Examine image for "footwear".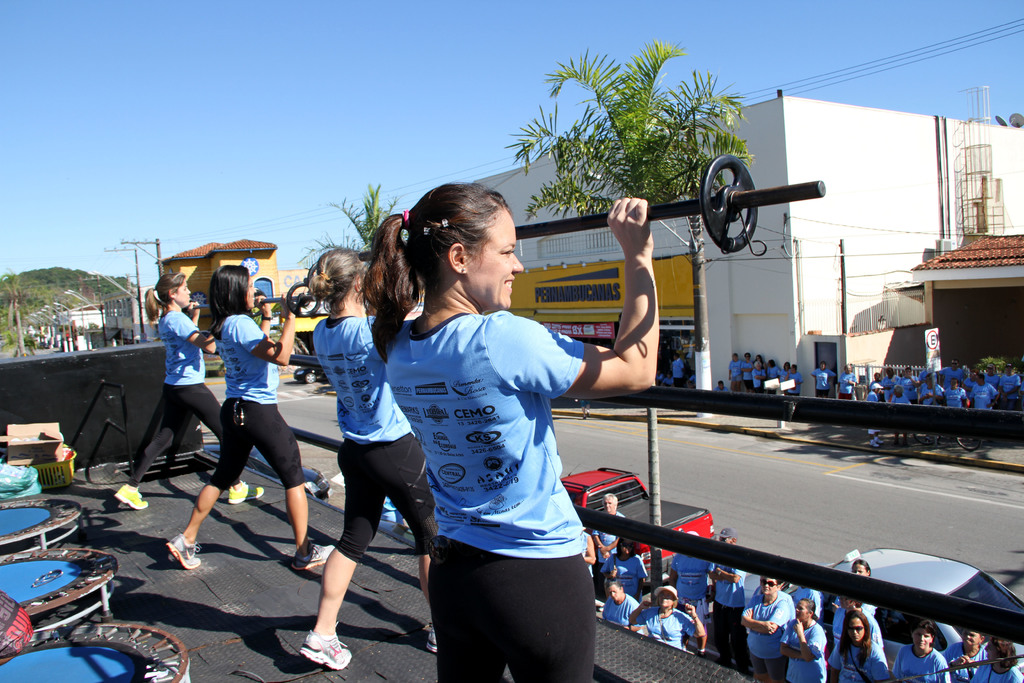
Examination result: crop(291, 541, 337, 571).
